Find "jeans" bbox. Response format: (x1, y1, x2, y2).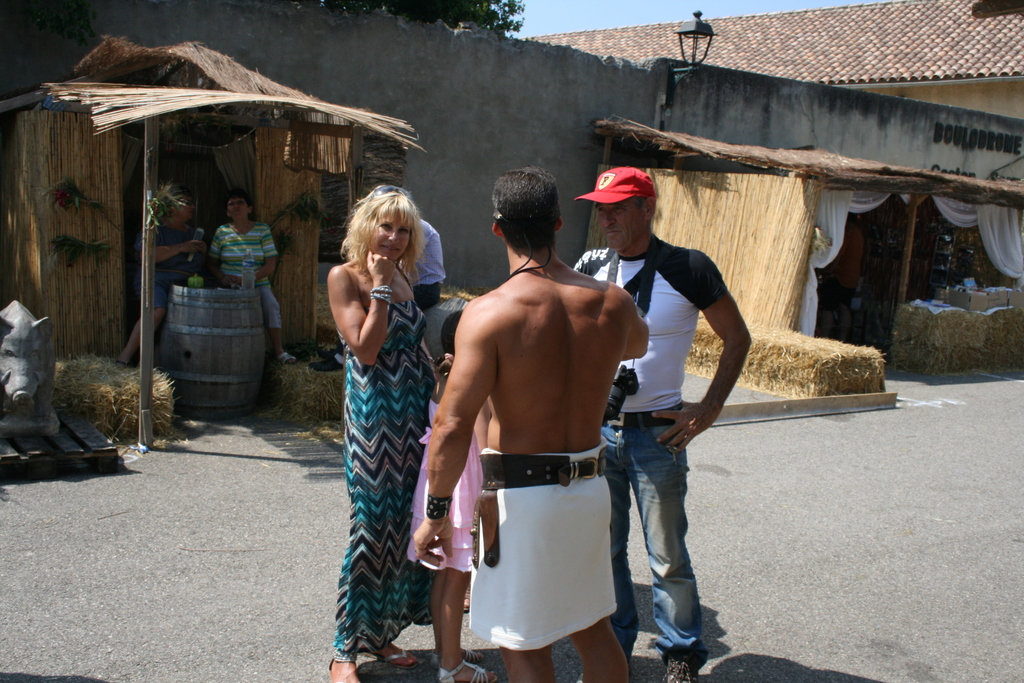
(611, 404, 709, 649).
